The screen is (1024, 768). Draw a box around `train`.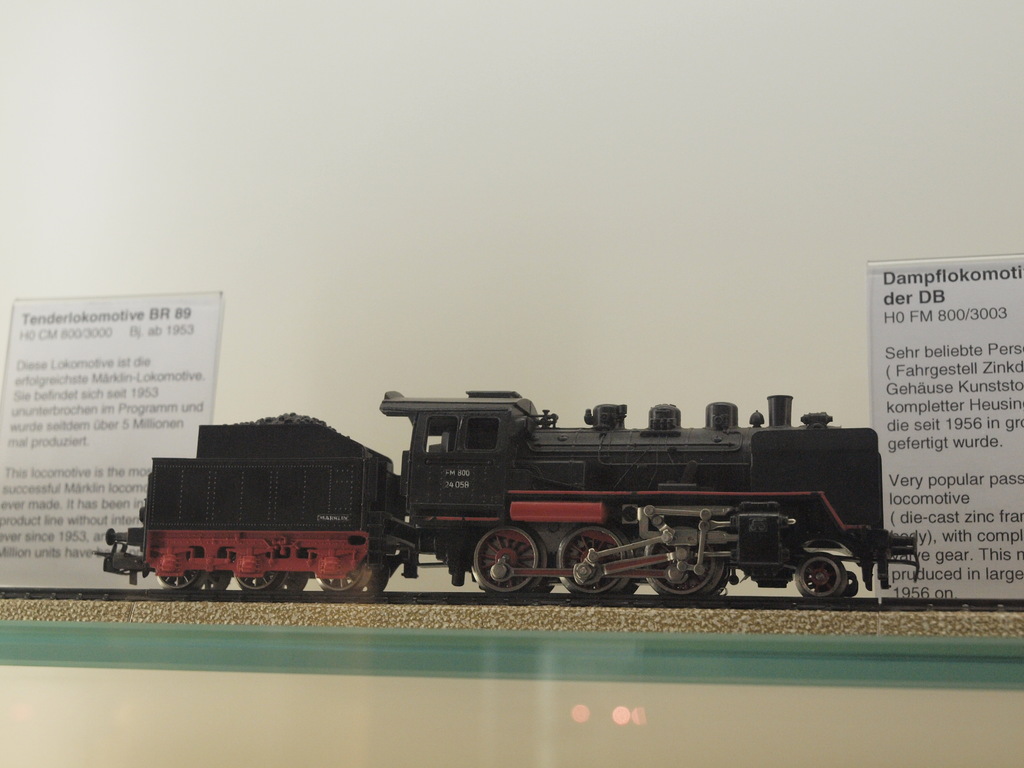
crop(99, 373, 924, 602).
